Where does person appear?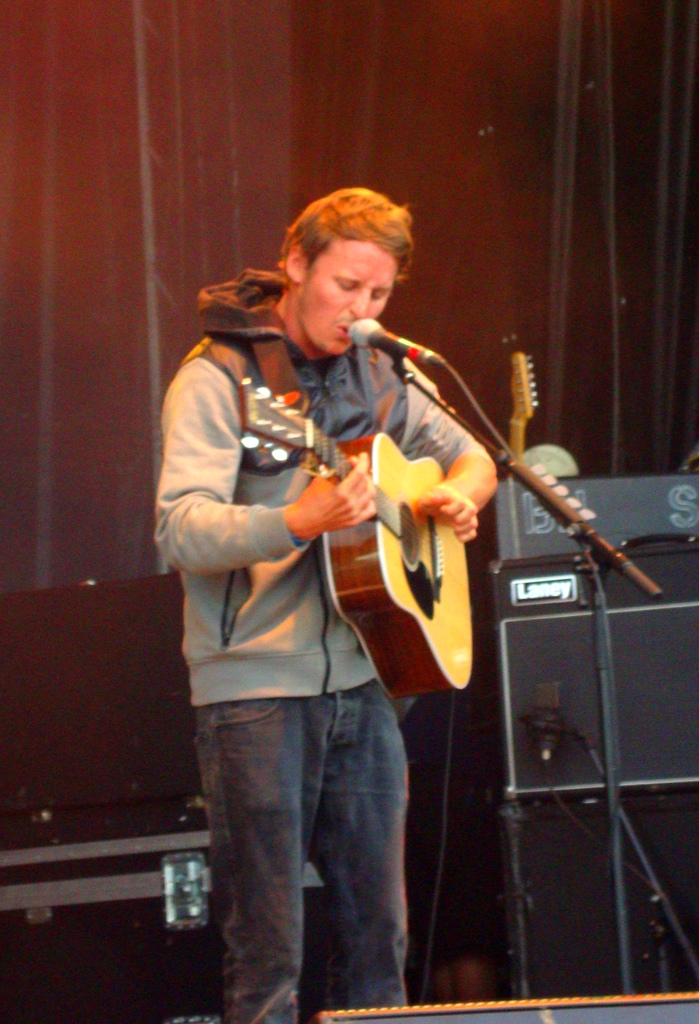
Appears at Rect(158, 189, 495, 1023).
